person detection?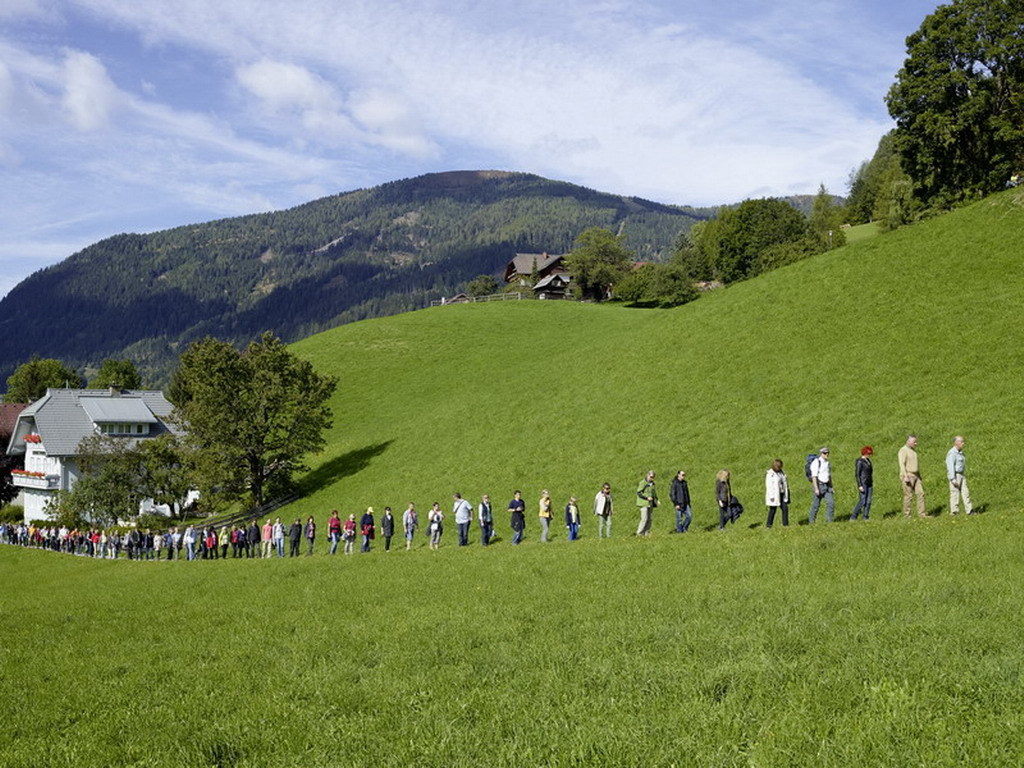
box=[506, 491, 528, 546]
